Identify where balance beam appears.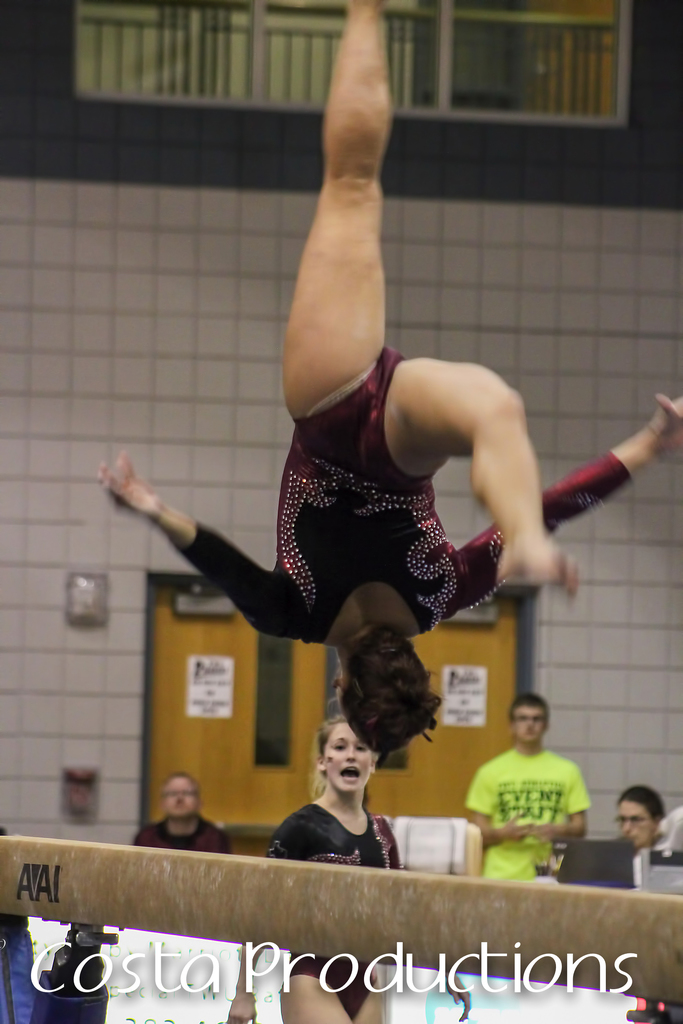
Appears at BBox(0, 831, 682, 1007).
